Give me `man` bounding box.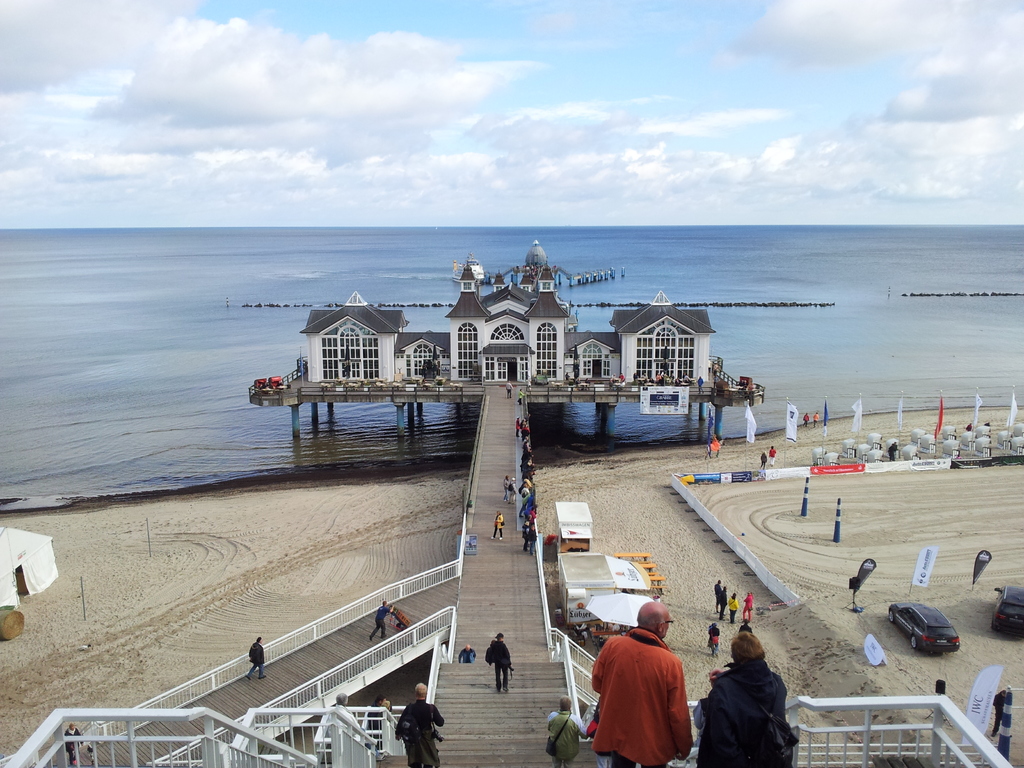
locate(243, 632, 268, 680).
